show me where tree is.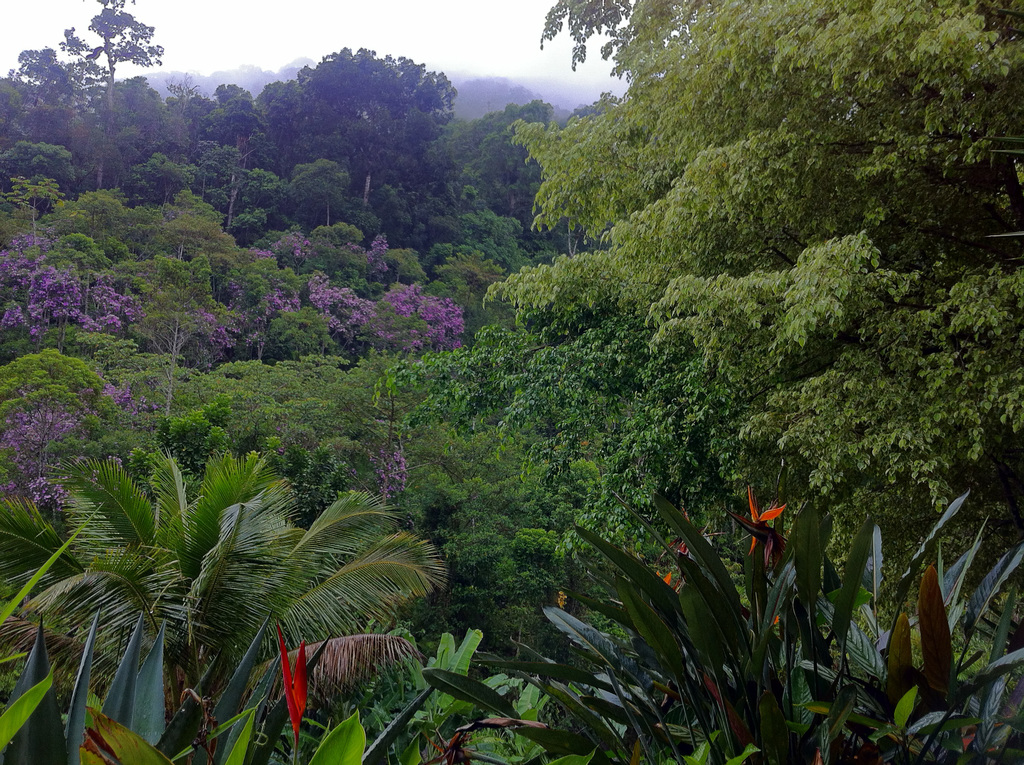
tree is at <region>244, 224, 313, 299</region>.
